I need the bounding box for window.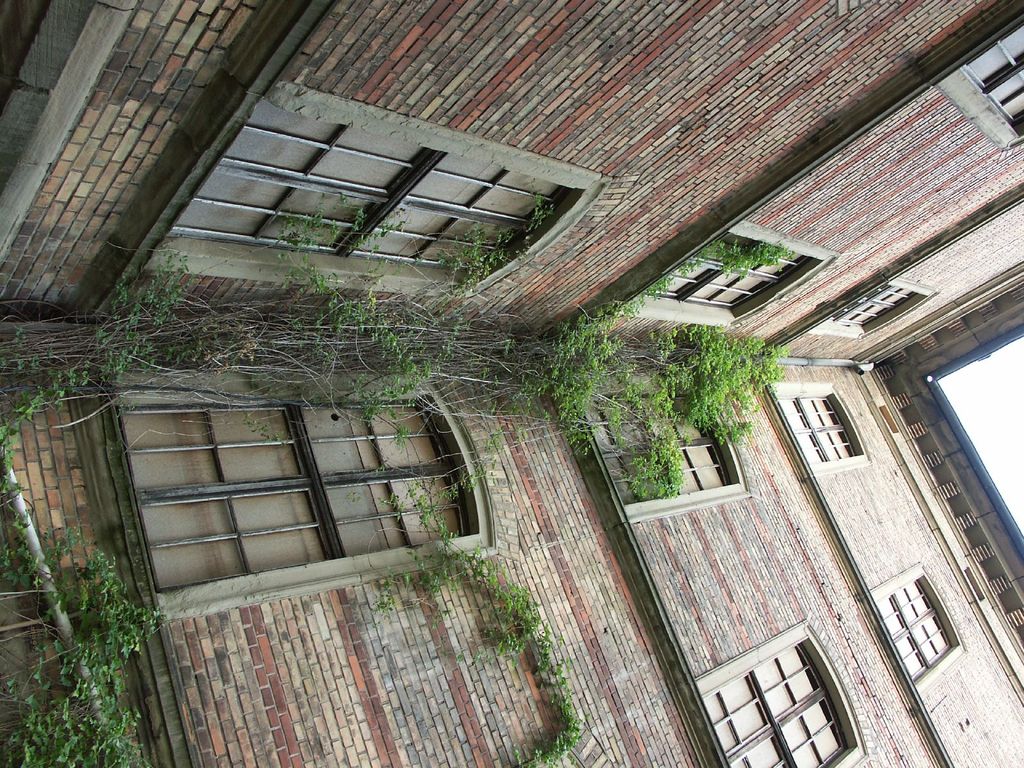
Here it is: box(825, 285, 916, 329).
